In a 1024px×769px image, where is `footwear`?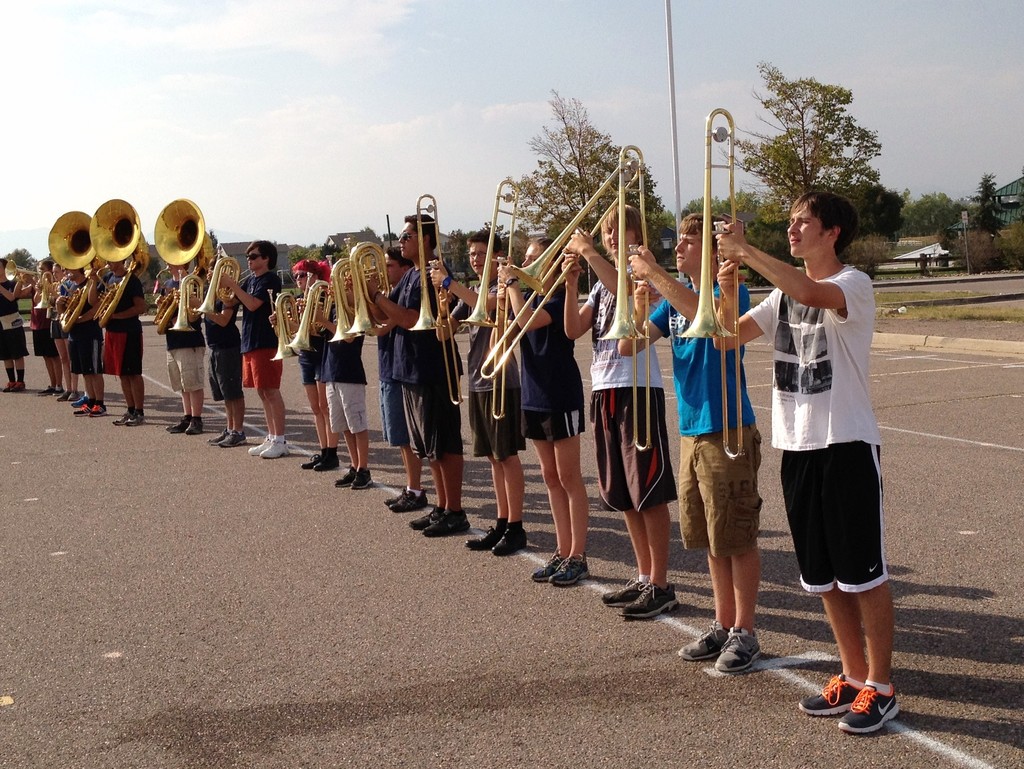
(left=532, top=551, right=572, bottom=583).
